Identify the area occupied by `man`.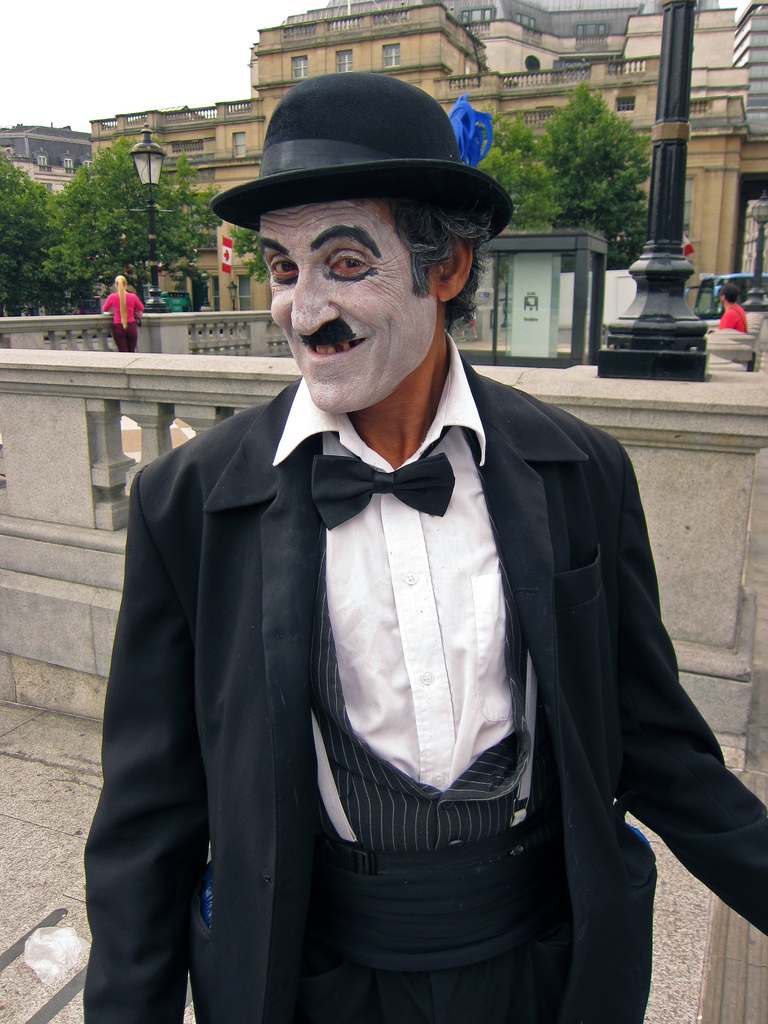
Area: x1=96, y1=84, x2=723, y2=994.
